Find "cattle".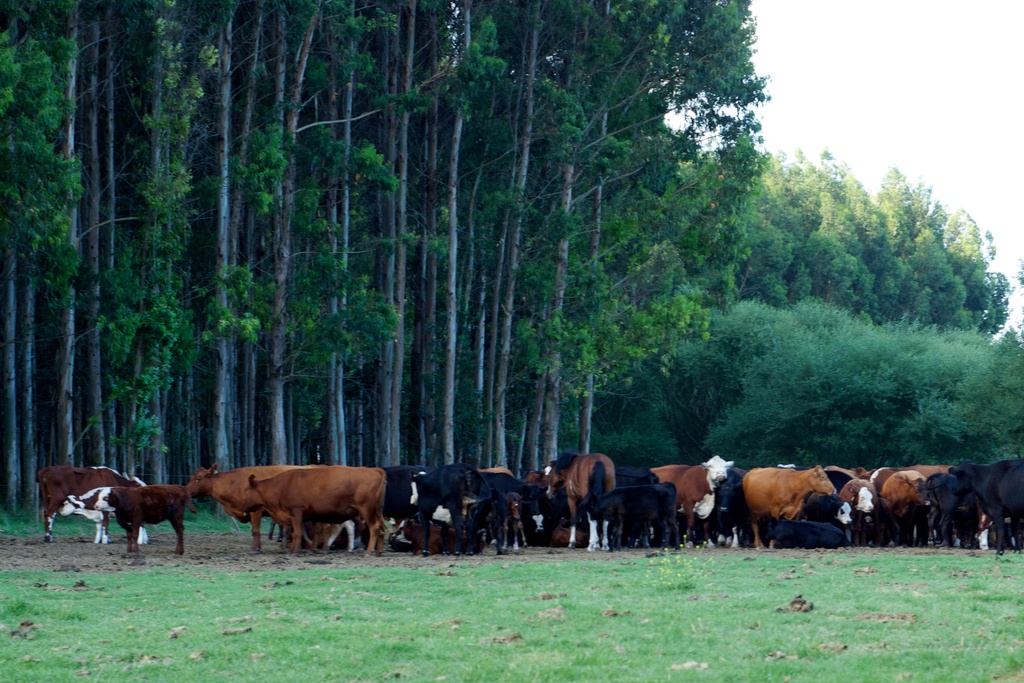
bbox=[390, 465, 464, 554].
